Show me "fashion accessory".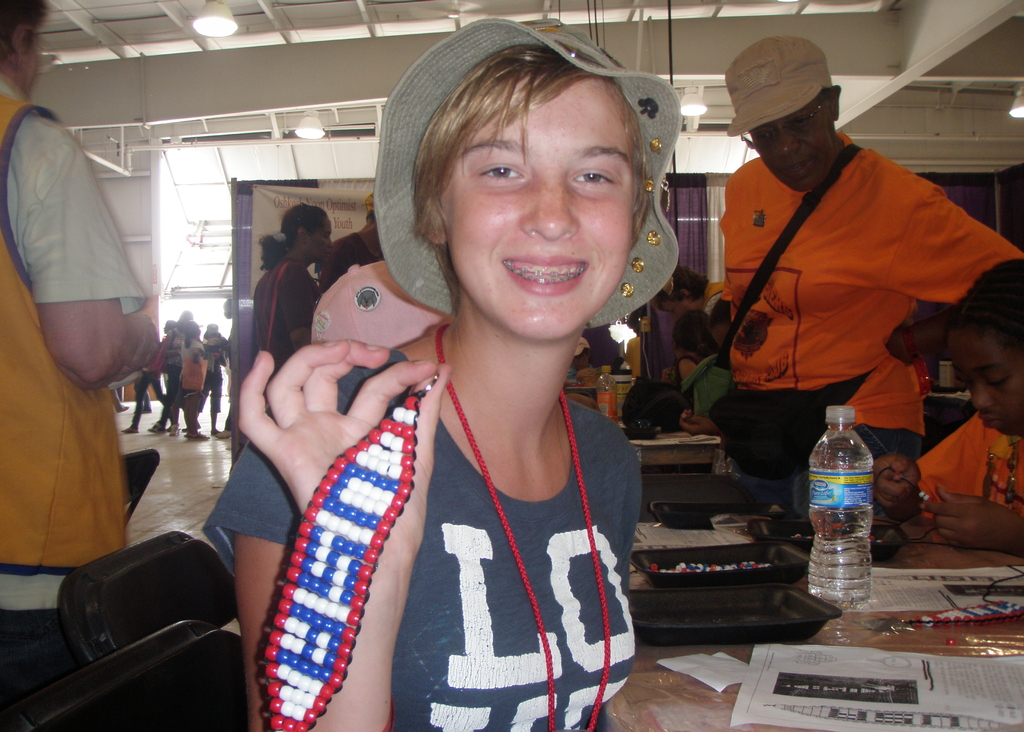
"fashion accessory" is here: rect(308, 259, 452, 353).
